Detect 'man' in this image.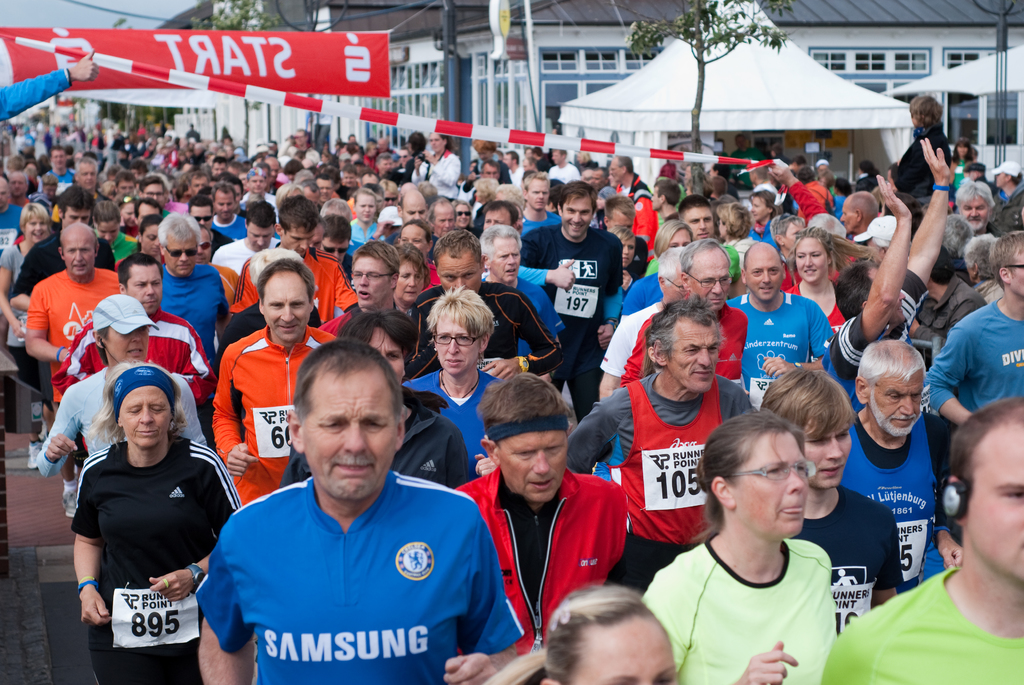
Detection: bbox(591, 167, 615, 200).
